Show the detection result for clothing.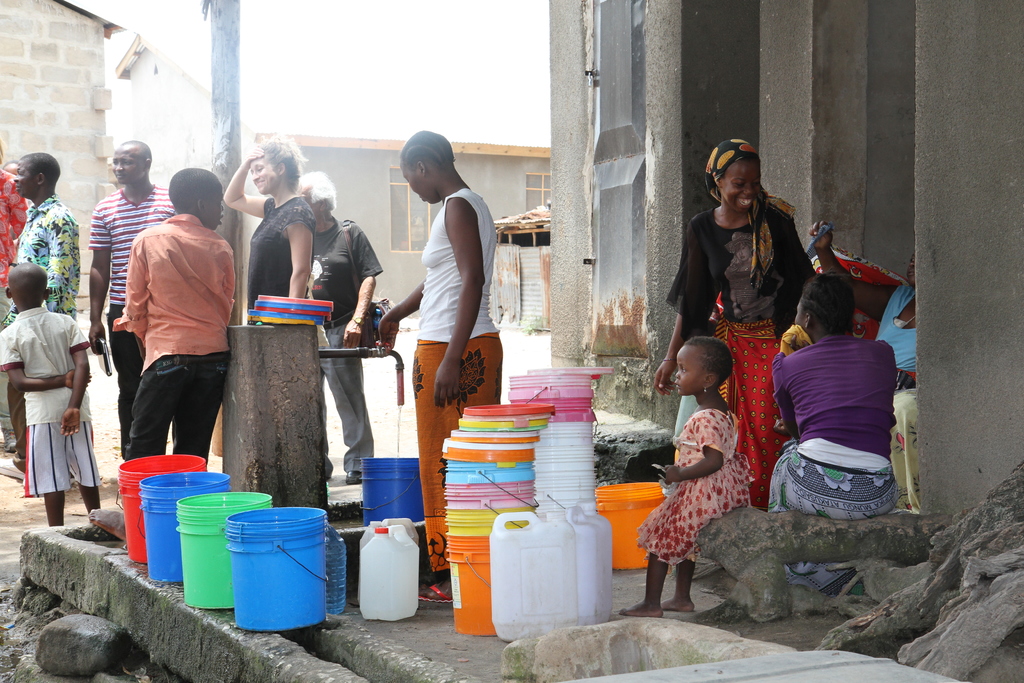
(0, 185, 83, 323).
